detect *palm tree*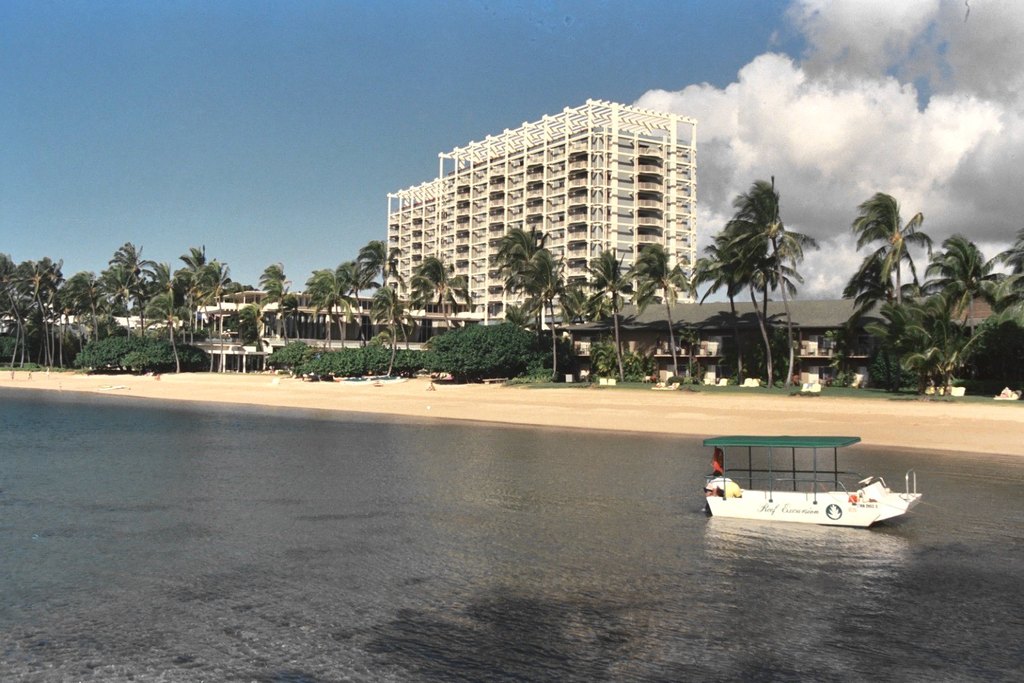
pyautogui.locateOnScreen(350, 248, 393, 319)
